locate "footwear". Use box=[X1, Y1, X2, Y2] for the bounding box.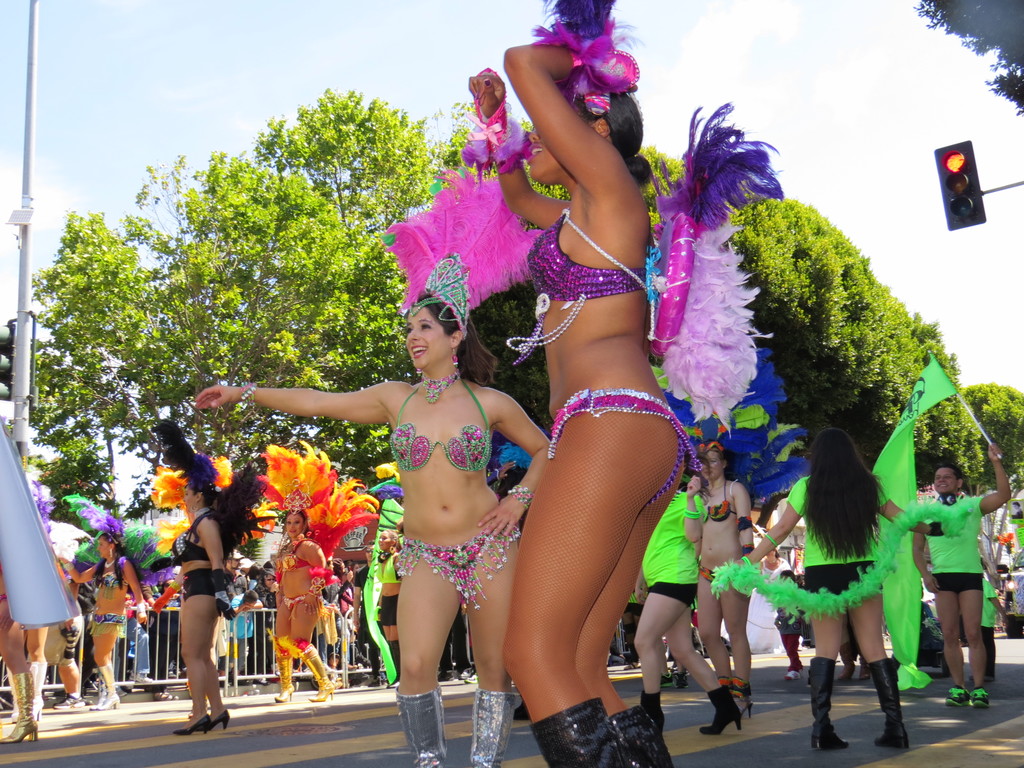
box=[463, 672, 479, 682].
